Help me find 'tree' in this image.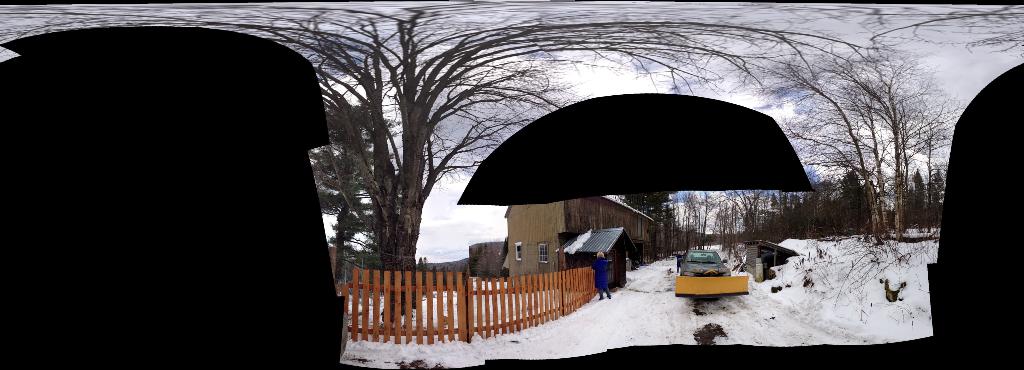
Found it: box=[777, 22, 958, 256].
